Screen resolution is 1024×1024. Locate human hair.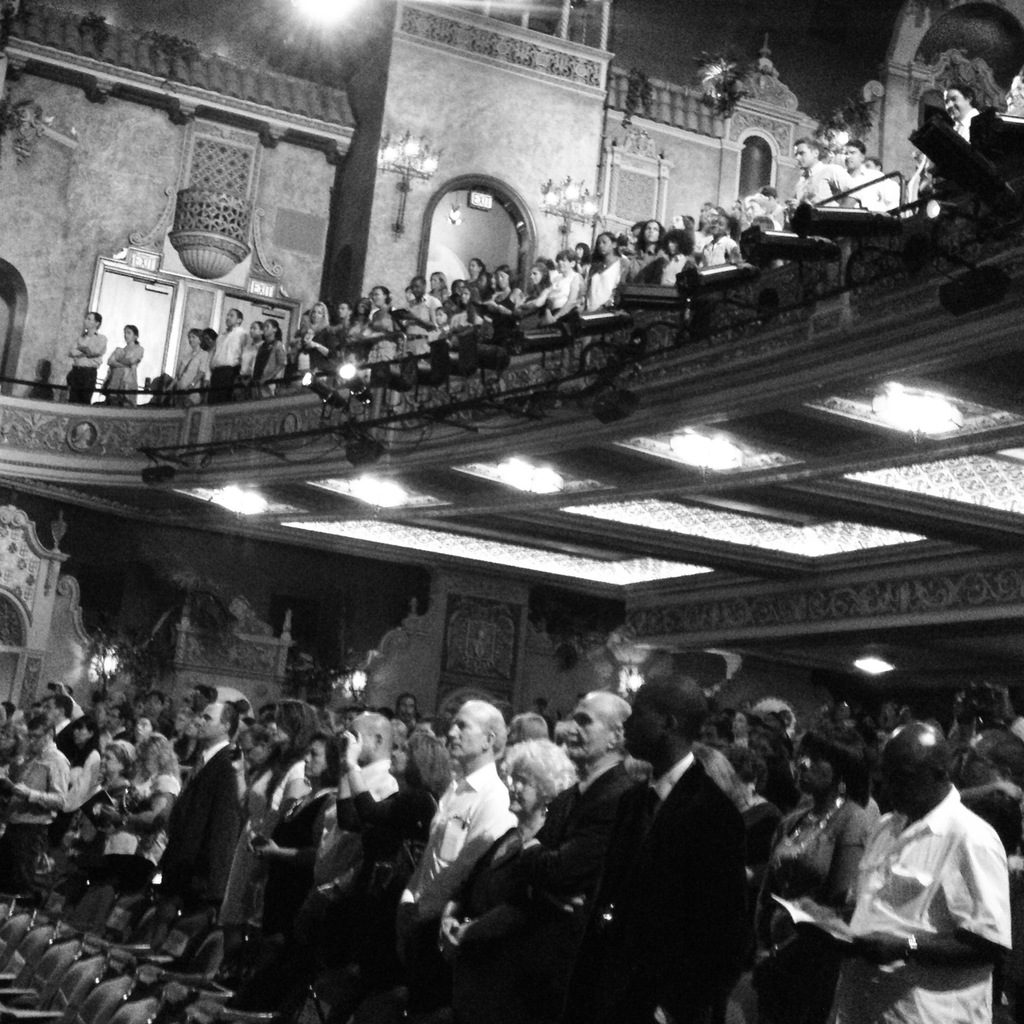
595, 237, 614, 252.
